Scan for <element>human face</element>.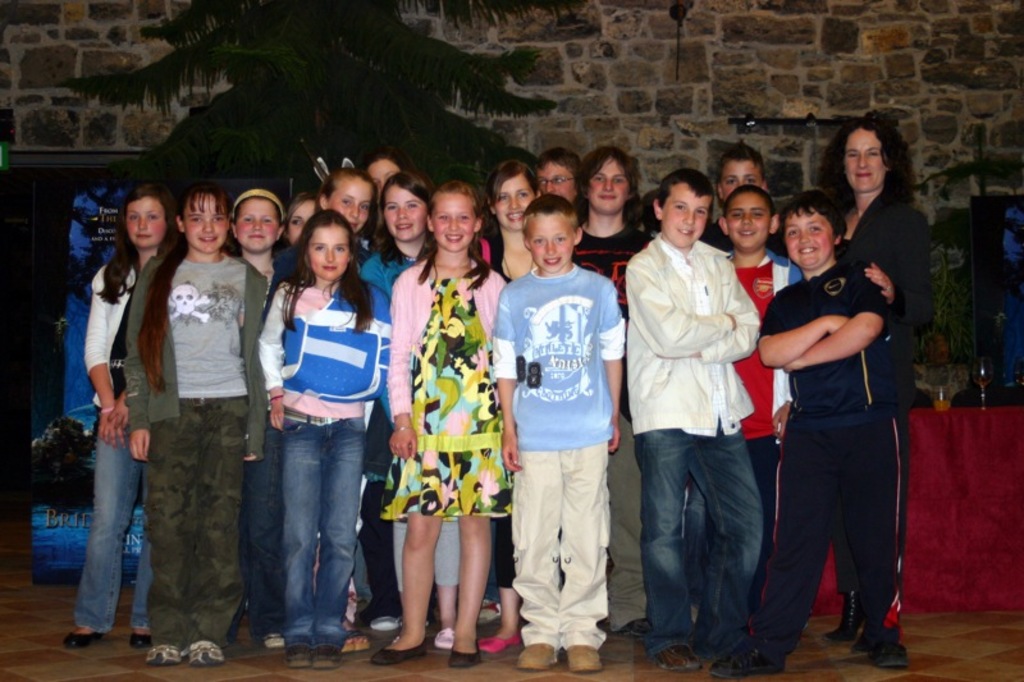
Scan result: 726 193 772 252.
